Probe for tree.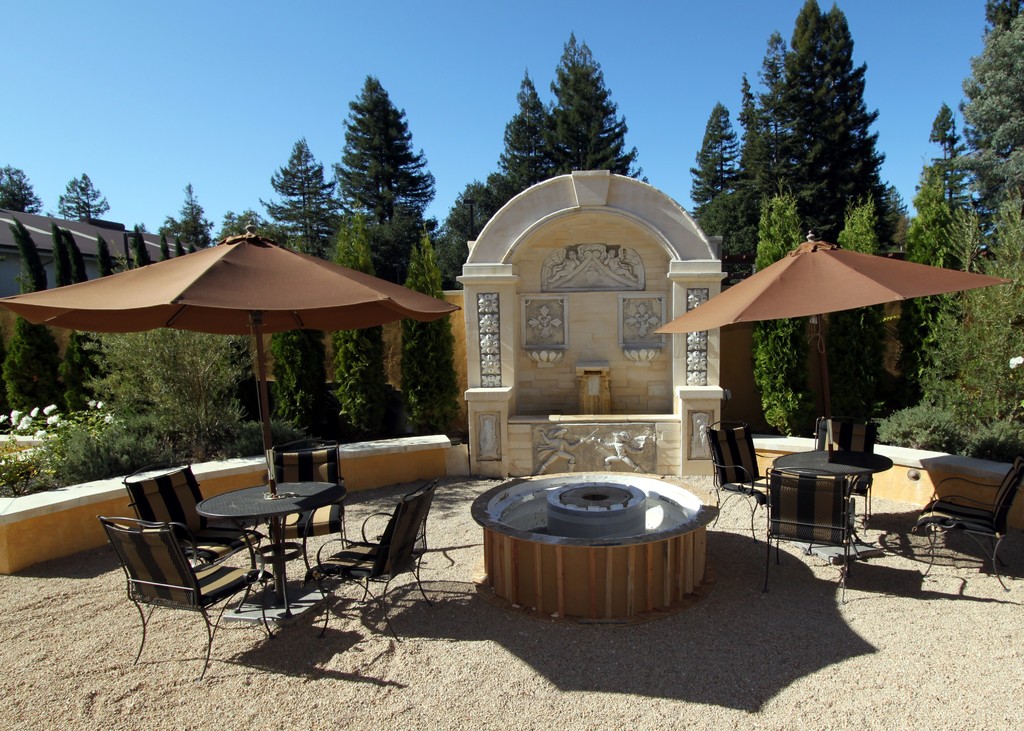
Probe result: 205/214/274/473.
